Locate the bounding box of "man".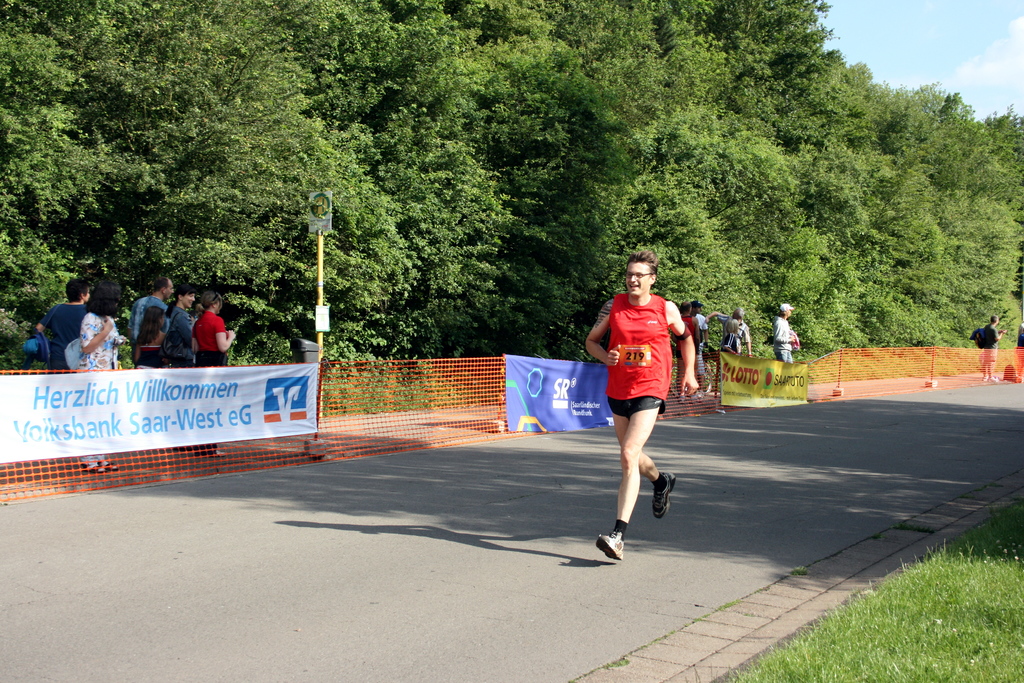
Bounding box: 129/274/173/344.
